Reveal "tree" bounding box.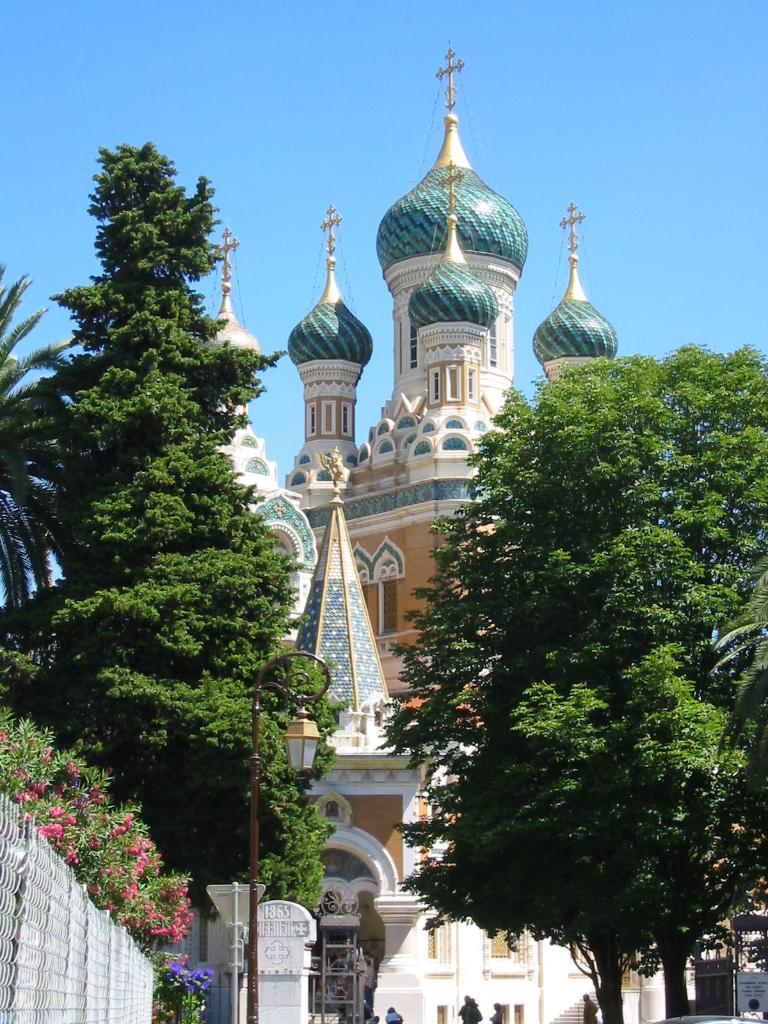
Revealed: [left=321, top=340, right=767, bottom=1017].
